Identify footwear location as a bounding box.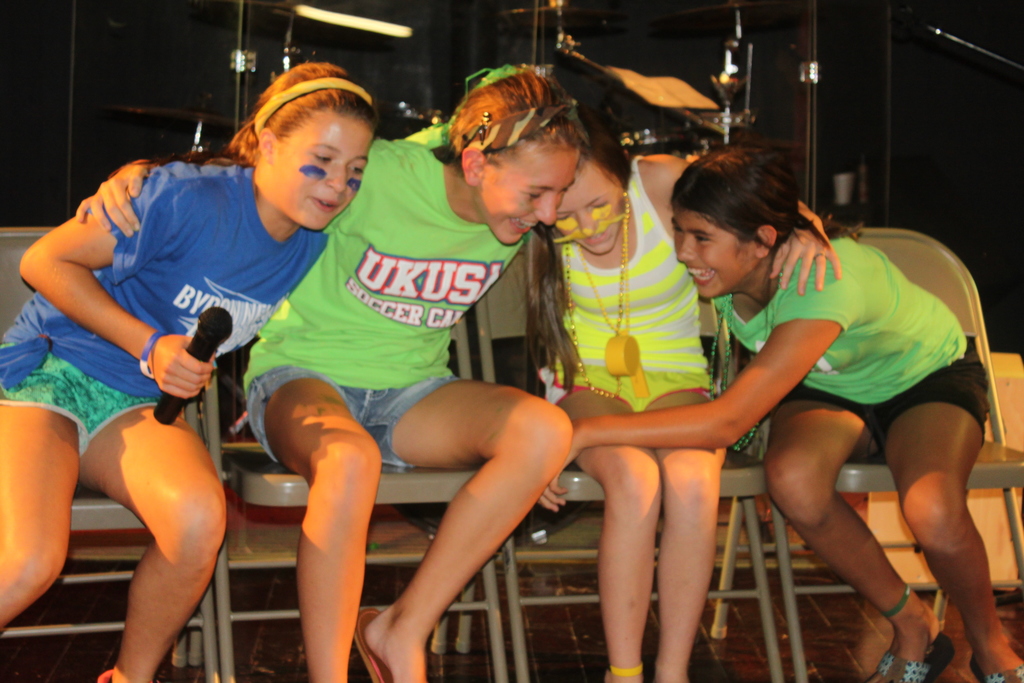
{"left": 868, "top": 631, "right": 958, "bottom": 682}.
